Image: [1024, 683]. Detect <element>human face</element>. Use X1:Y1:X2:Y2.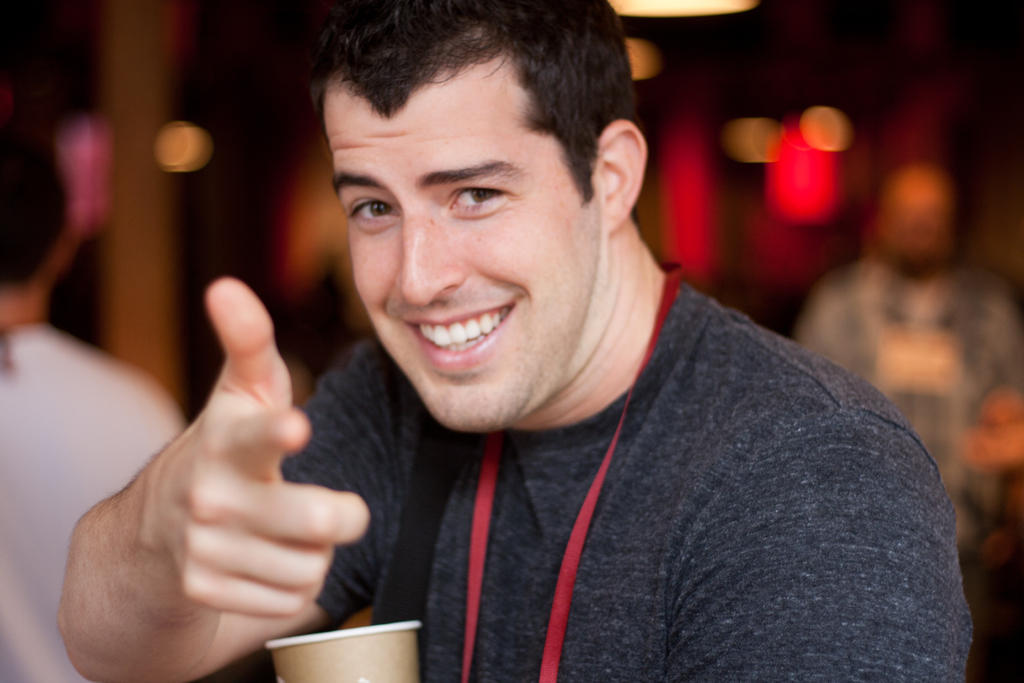
323:52:601:432.
